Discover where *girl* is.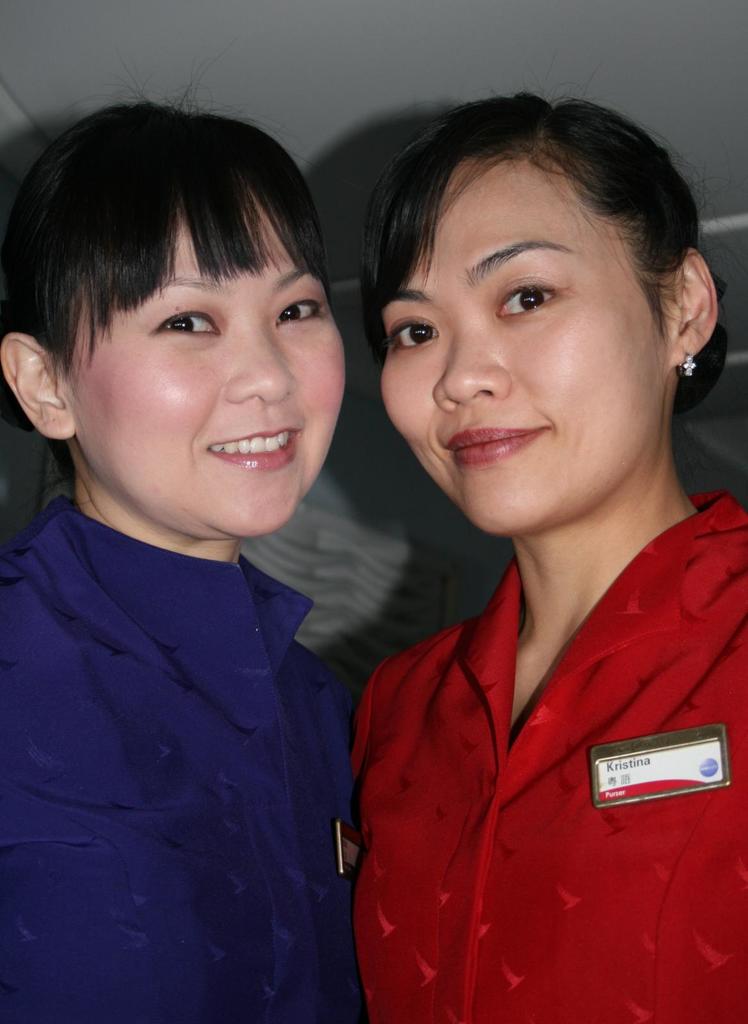
Discovered at crop(0, 53, 363, 1023).
